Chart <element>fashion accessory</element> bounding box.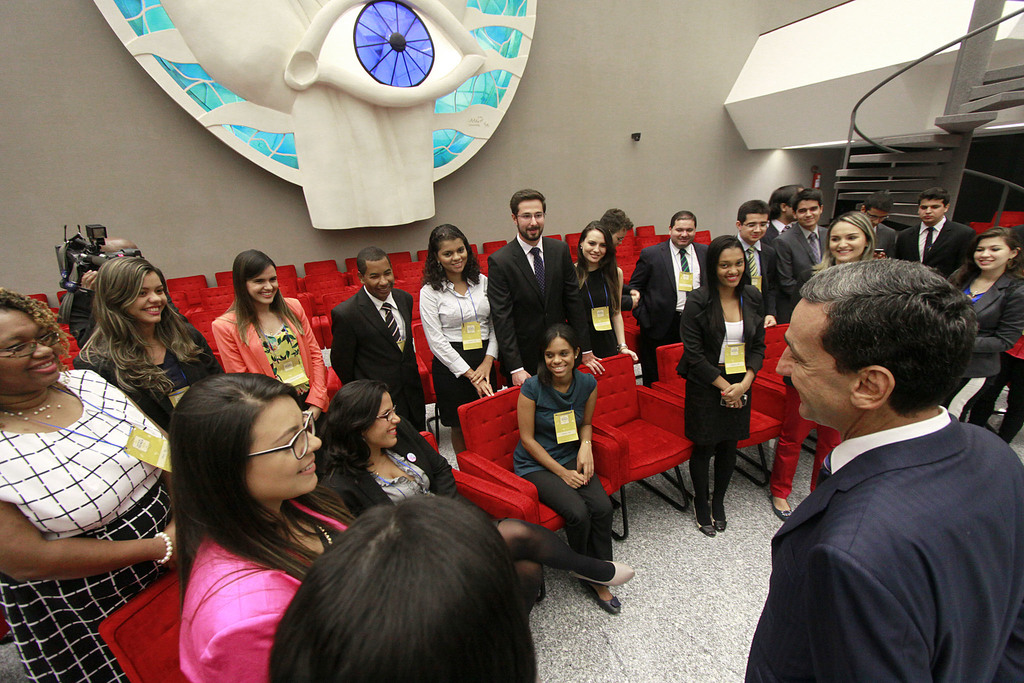
Charted: region(152, 531, 175, 567).
